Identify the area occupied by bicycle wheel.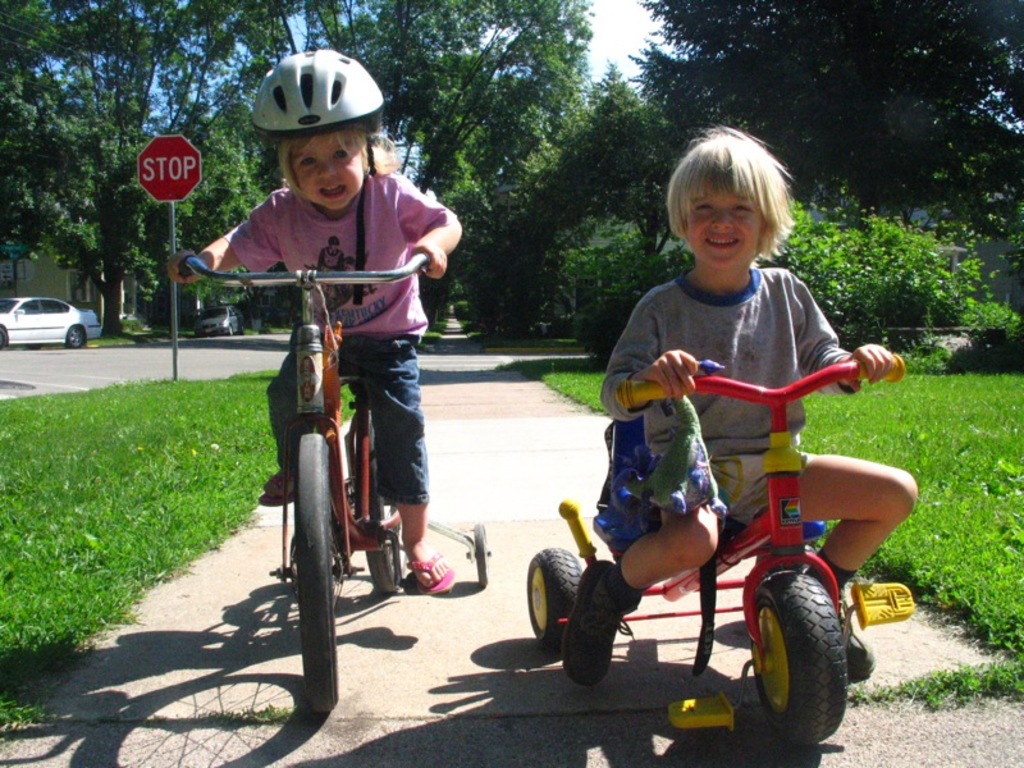
Area: {"x1": 527, "y1": 545, "x2": 585, "y2": 648}.
